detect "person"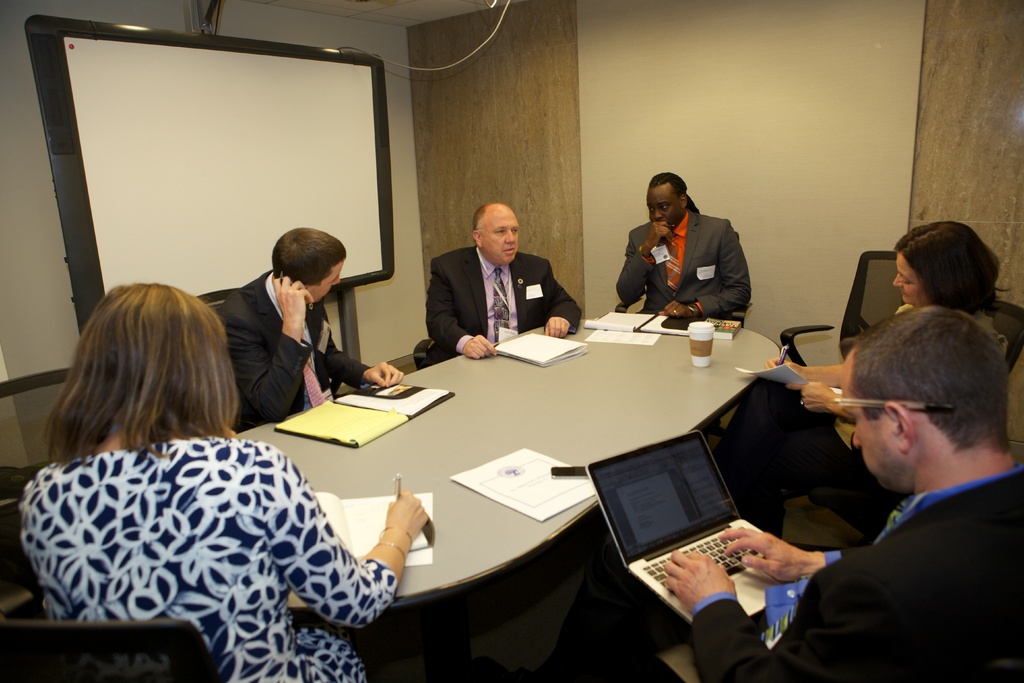
<box>612,171,755,320</box>
